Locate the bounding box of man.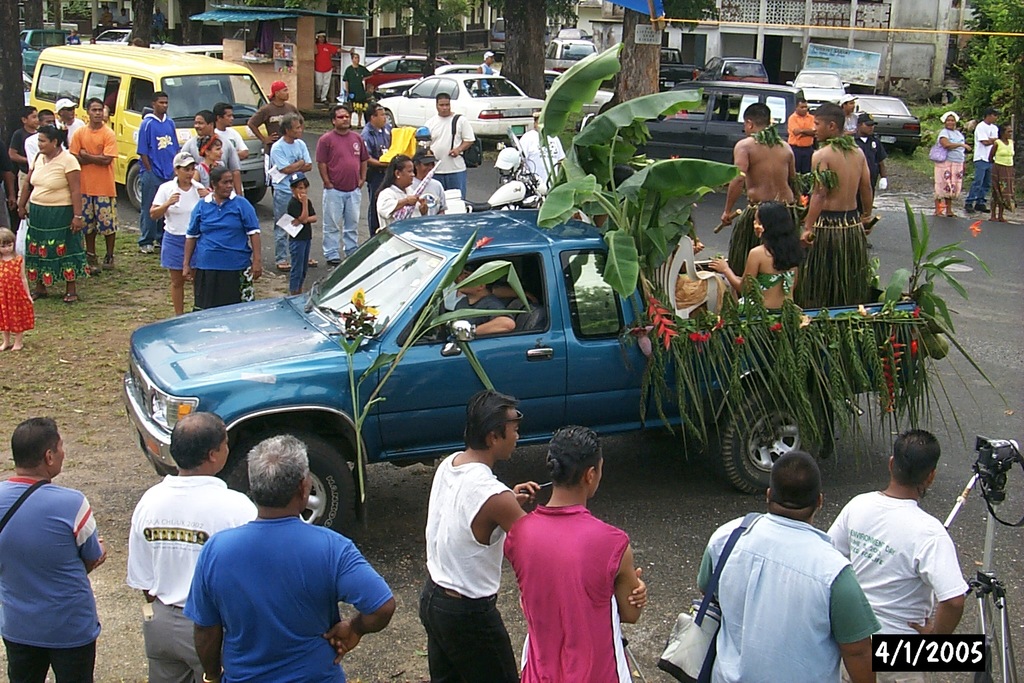
Bounding box: {"x1": 962, "y1": 110, "x2": 1005, "y2": 214}.
